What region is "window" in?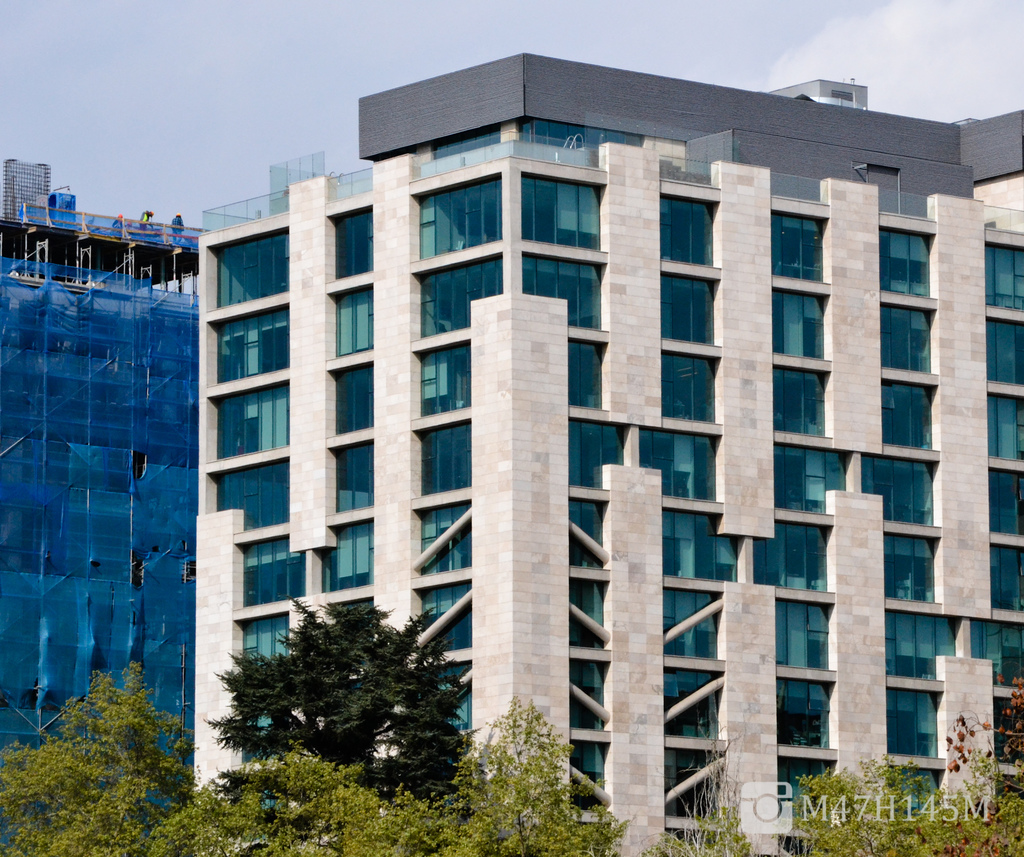
bbox(324, 365, 374, 428).
